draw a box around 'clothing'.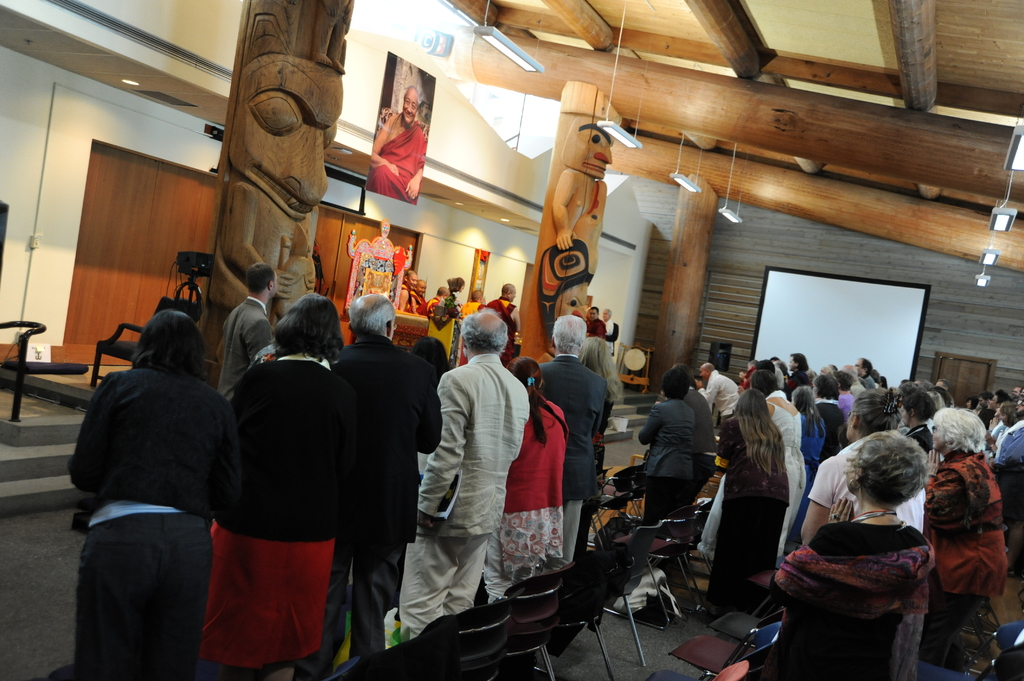
[left=486, top=298, right=516, bottom=356].
